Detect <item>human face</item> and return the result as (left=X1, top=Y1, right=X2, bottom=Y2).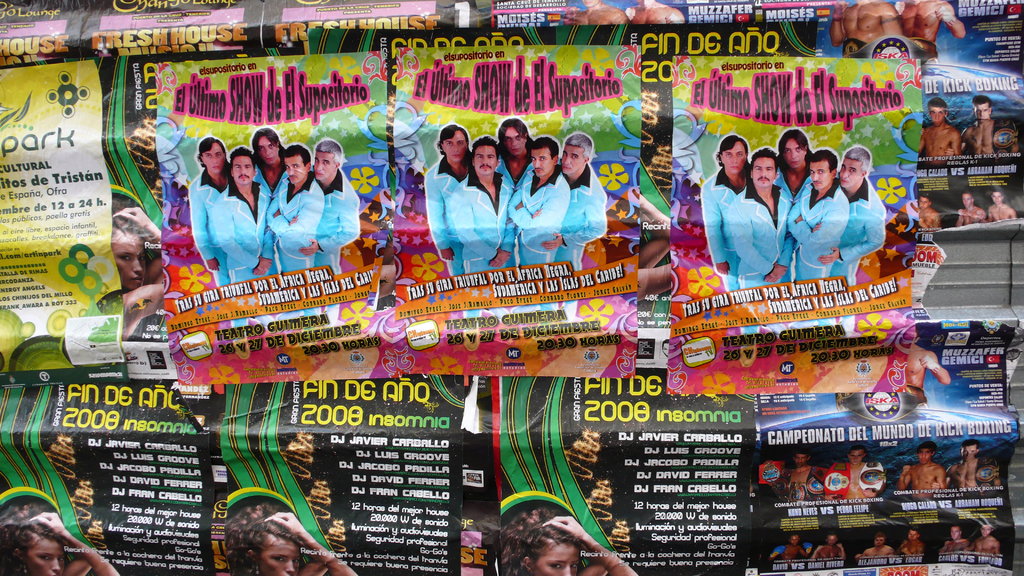
(left=256, top=531, right=302, bottom=574).
